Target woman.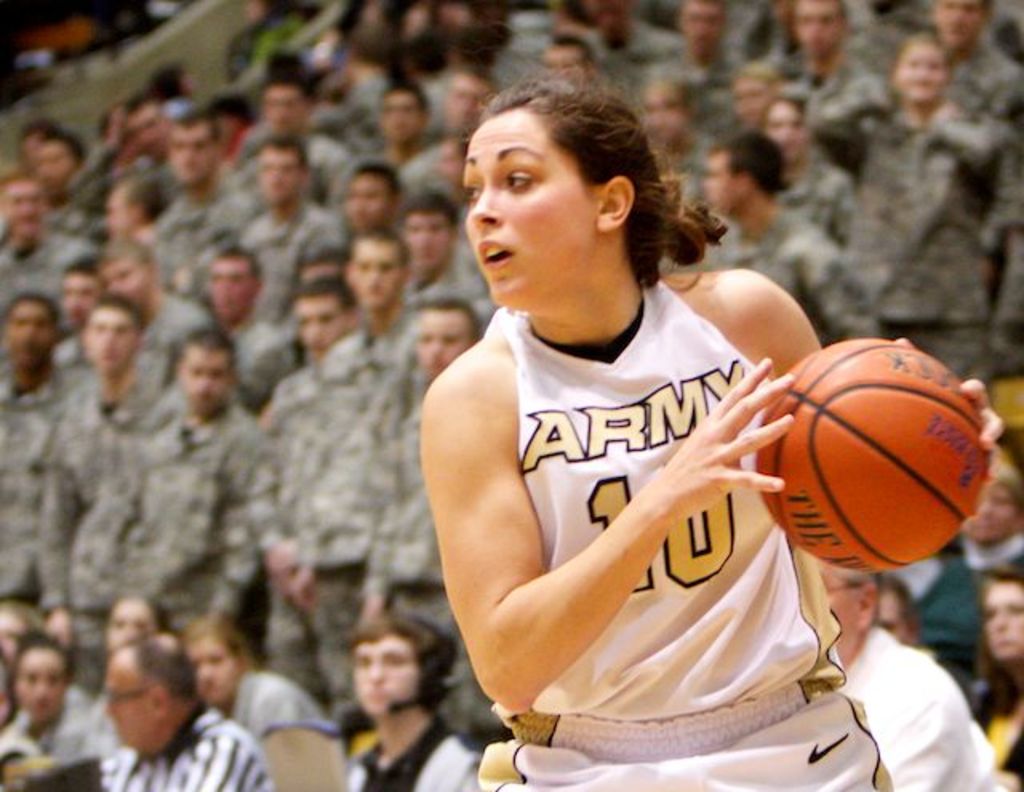
Target region: box(403, 86, 867, 789).
